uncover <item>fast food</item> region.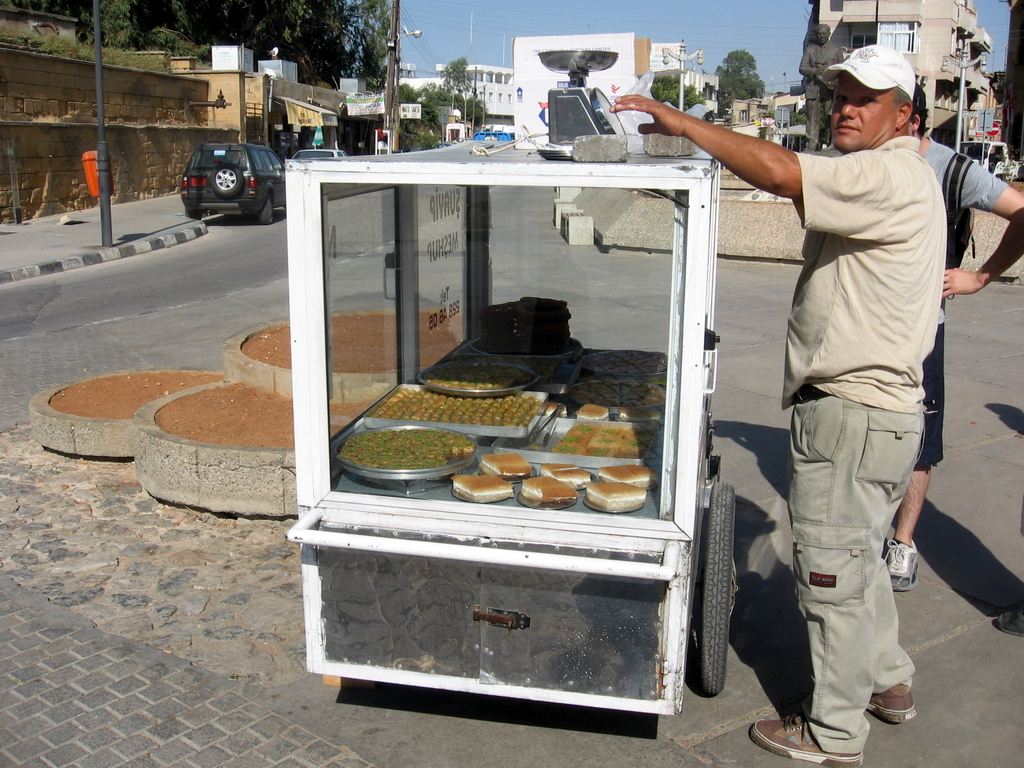
Uncovered: l=551, t=419, r=653, b=461.
